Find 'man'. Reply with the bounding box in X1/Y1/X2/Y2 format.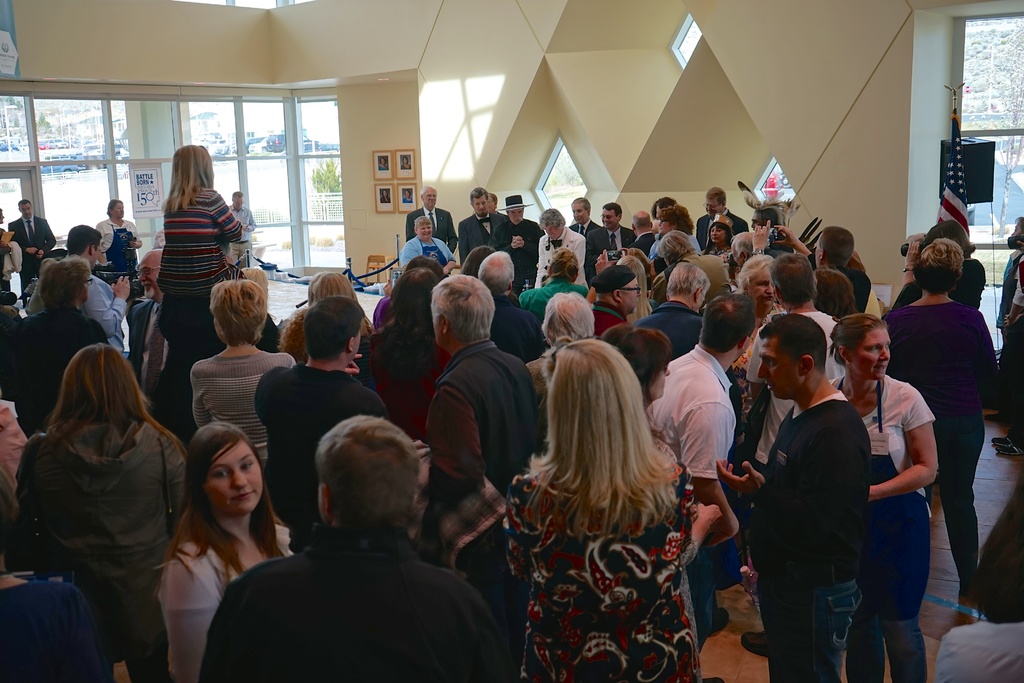
988/219/1023/419.
